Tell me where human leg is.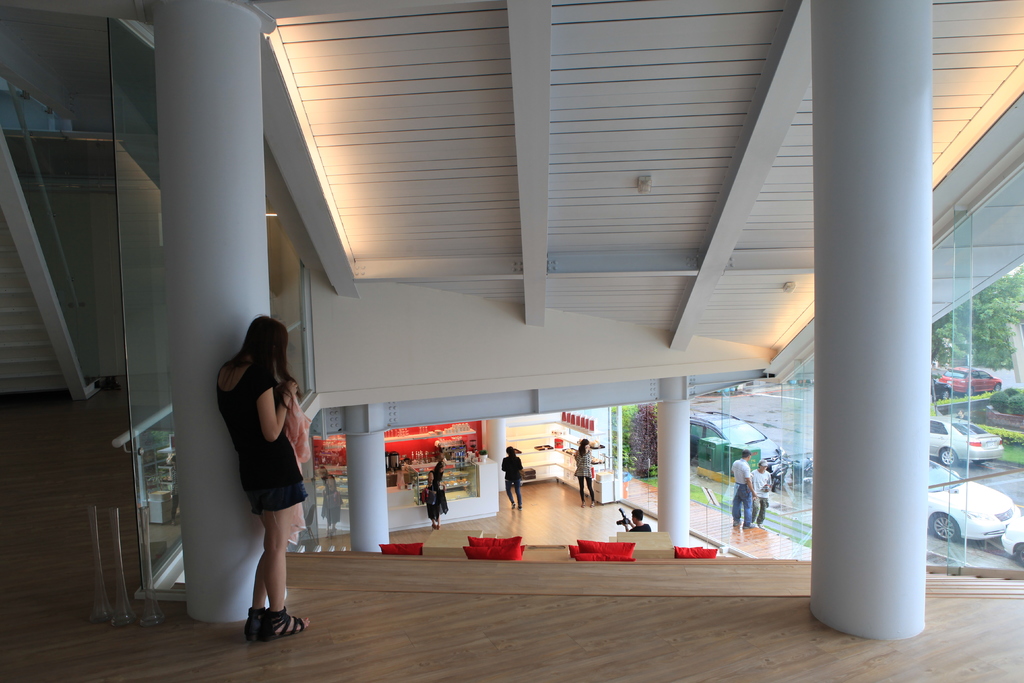
human leg is at (244,465,268,644).
